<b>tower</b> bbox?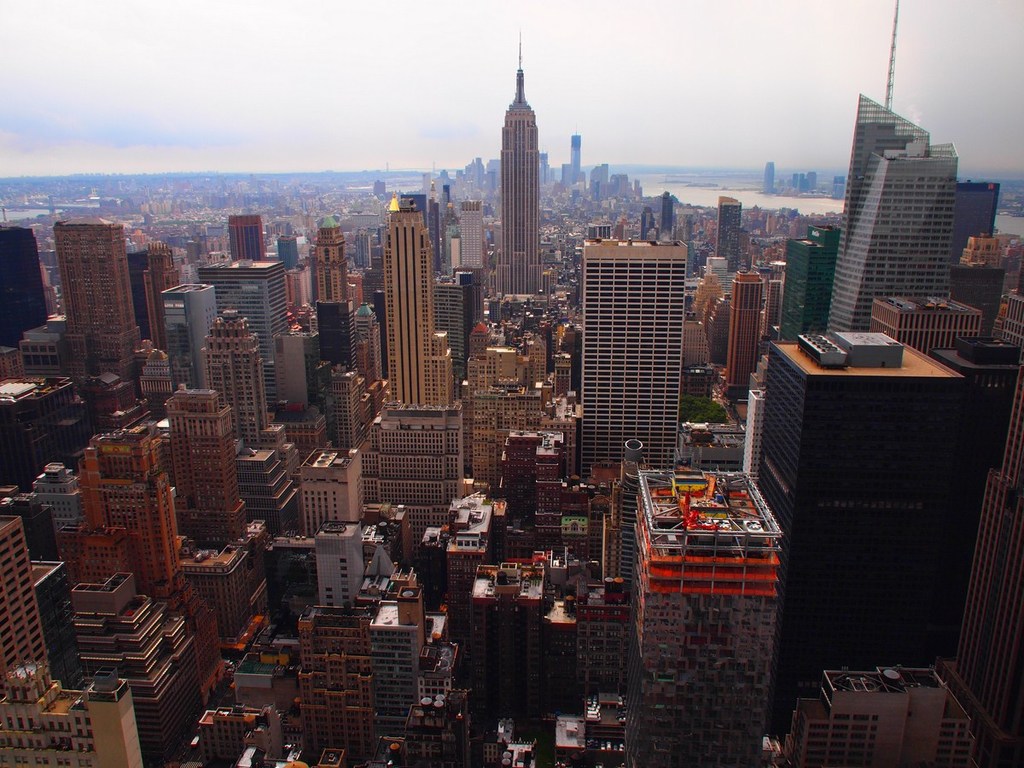
pyautogui.locateOnScreen(458, 195, 492, 271)
